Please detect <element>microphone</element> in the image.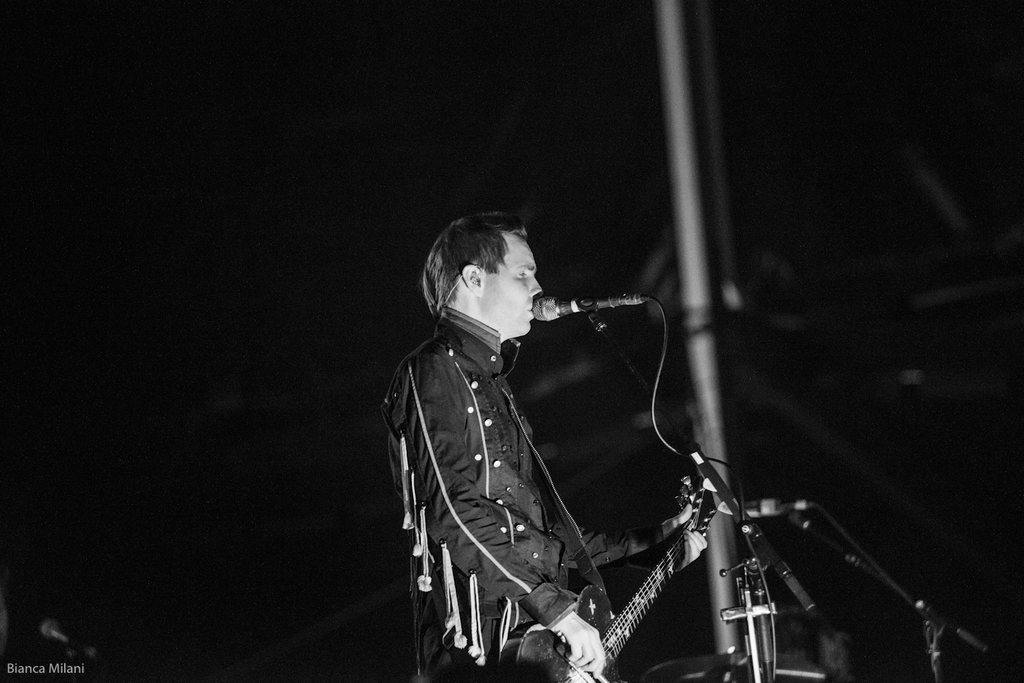
[x1=739, y1=499, x2=805, y2=522].
